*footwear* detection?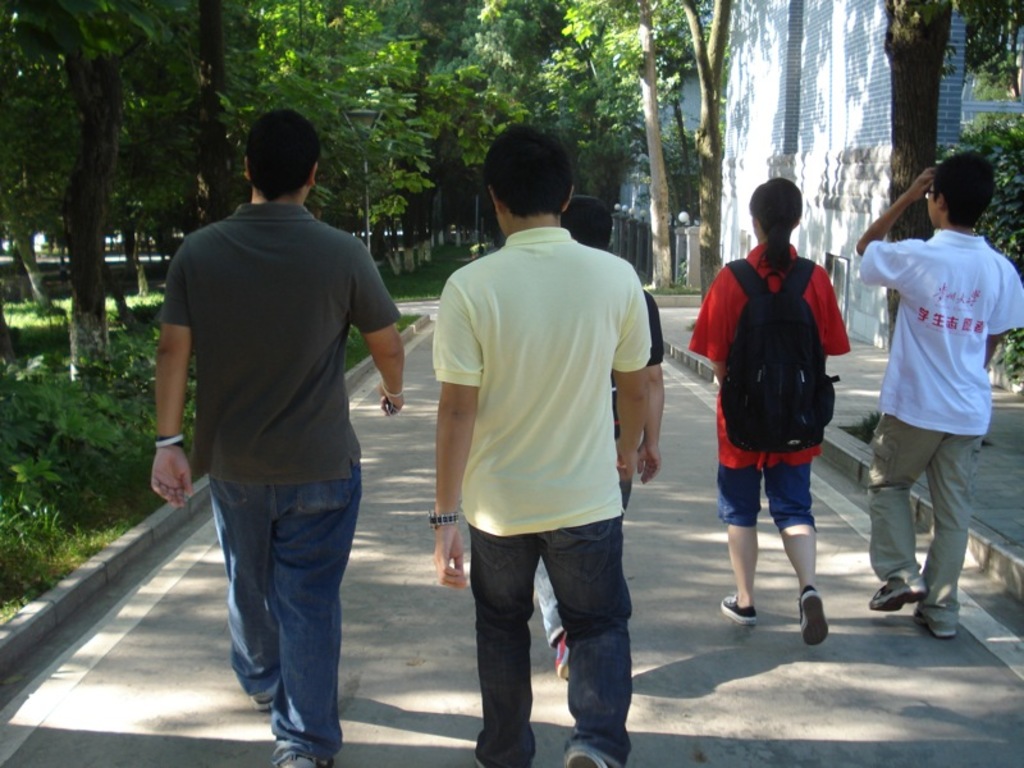
{"left": 248, "top": 686, "right": 279, "bottom": 712}
